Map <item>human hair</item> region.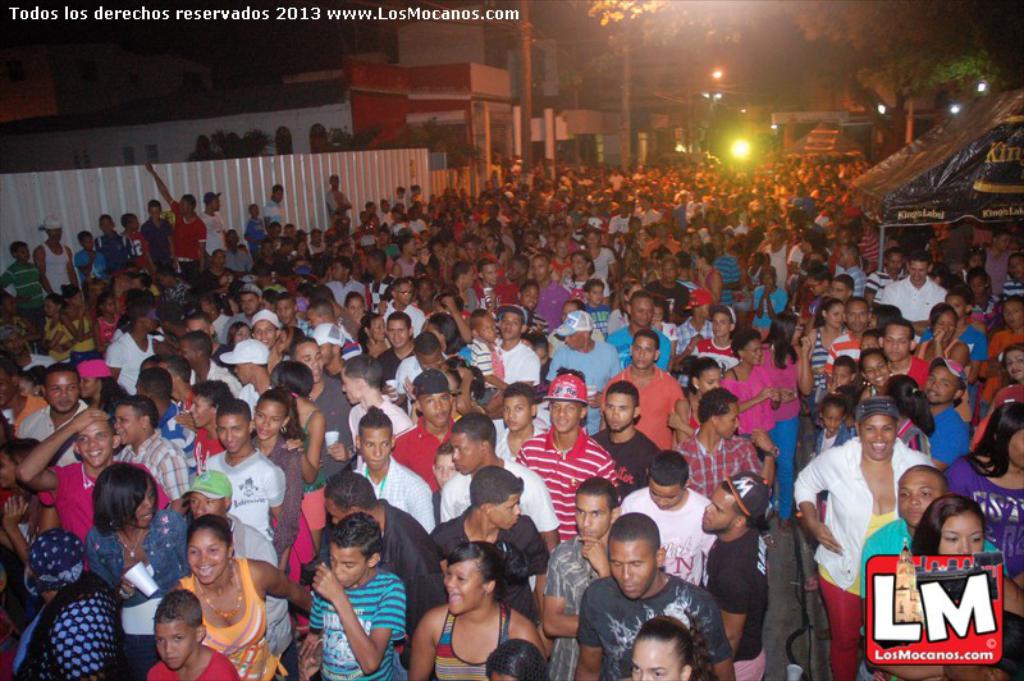
Mapped to x1=251 y1=388 x2=305 y2=444.
